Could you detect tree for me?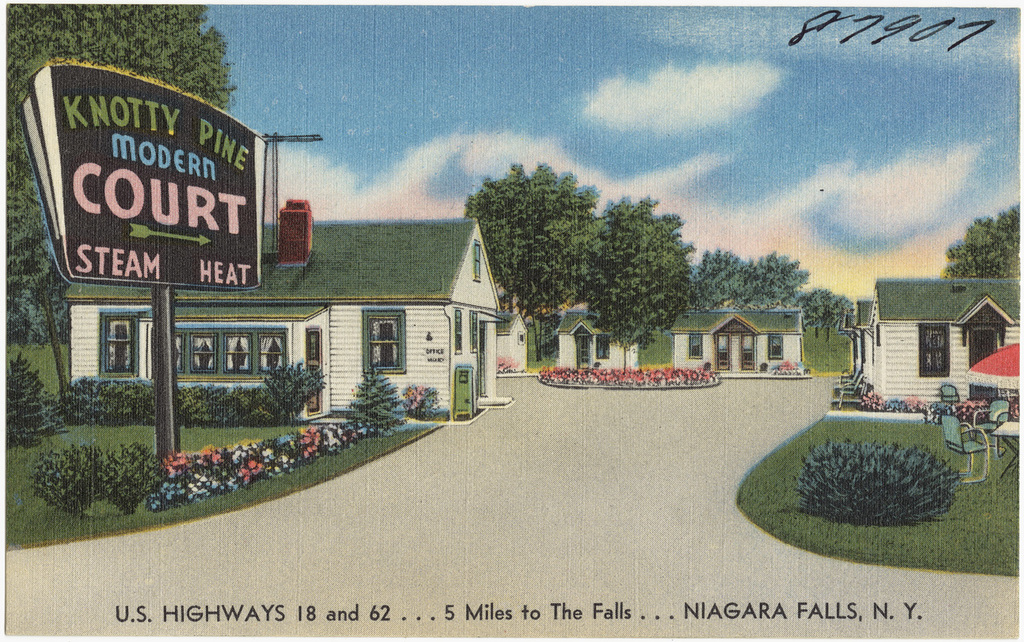
Detection result: box=[573, 196, 698, 367].
